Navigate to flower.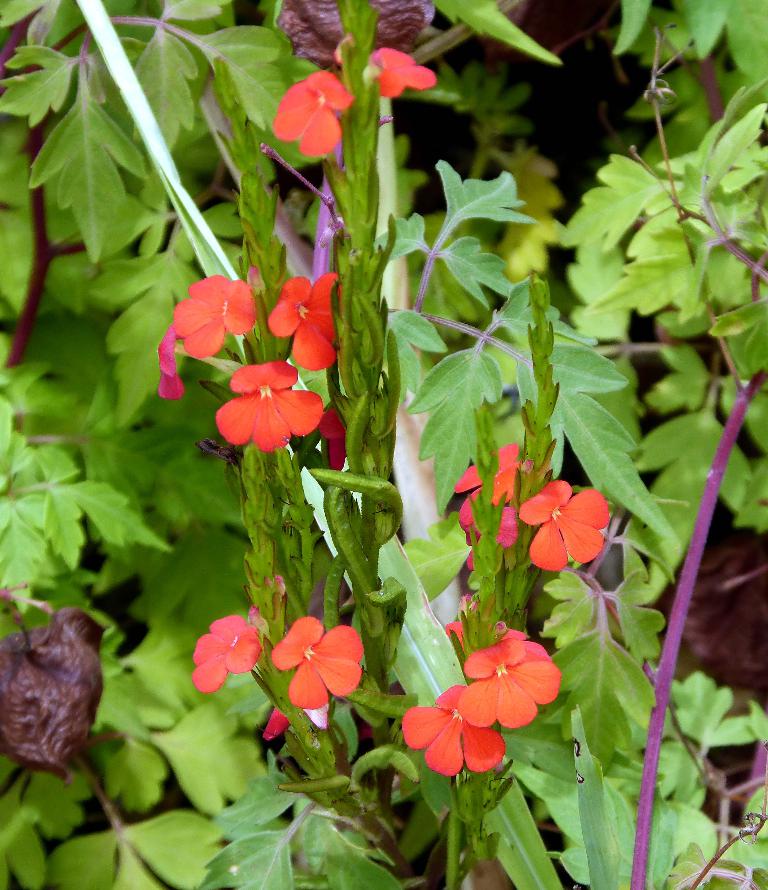
Navigation target: box(447, 441, 533, 527).
